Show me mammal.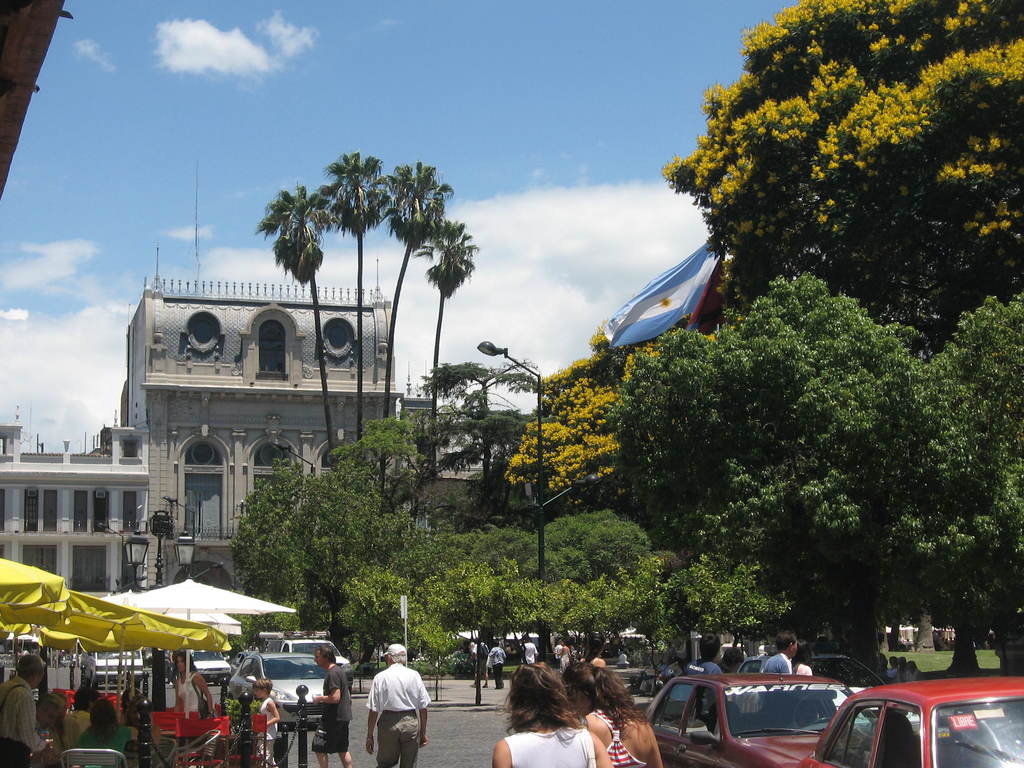
mammal is here: bbox=(0, 655, 55, 767).
